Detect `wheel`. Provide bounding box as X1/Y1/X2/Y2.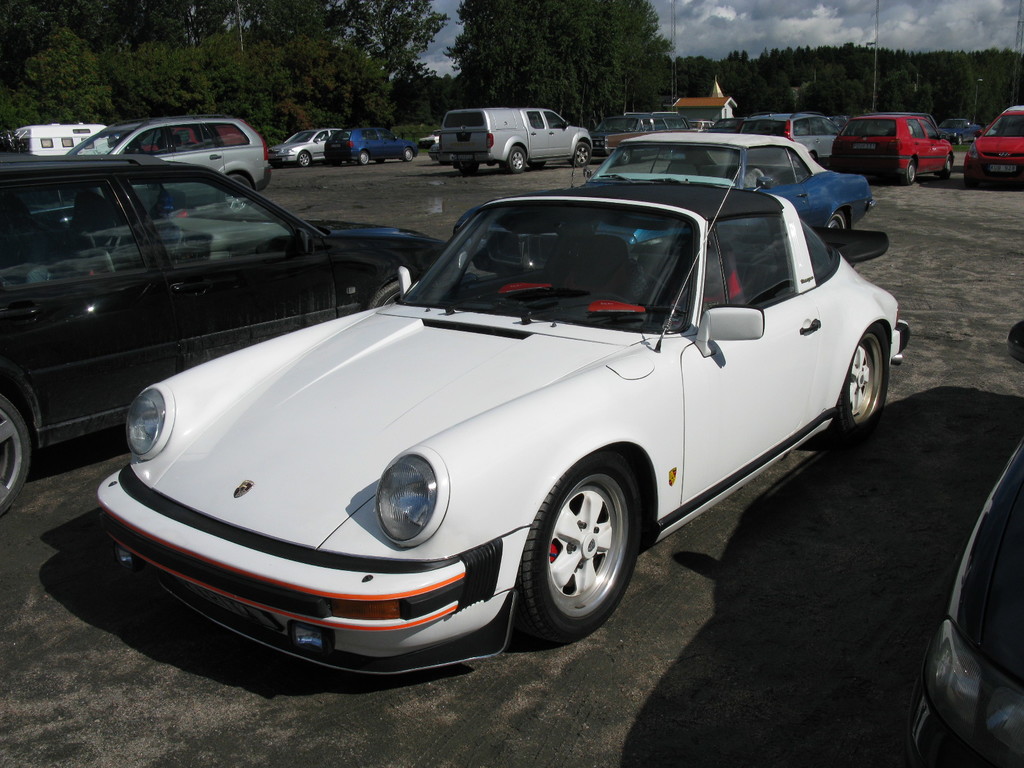
588/291/641/311.
